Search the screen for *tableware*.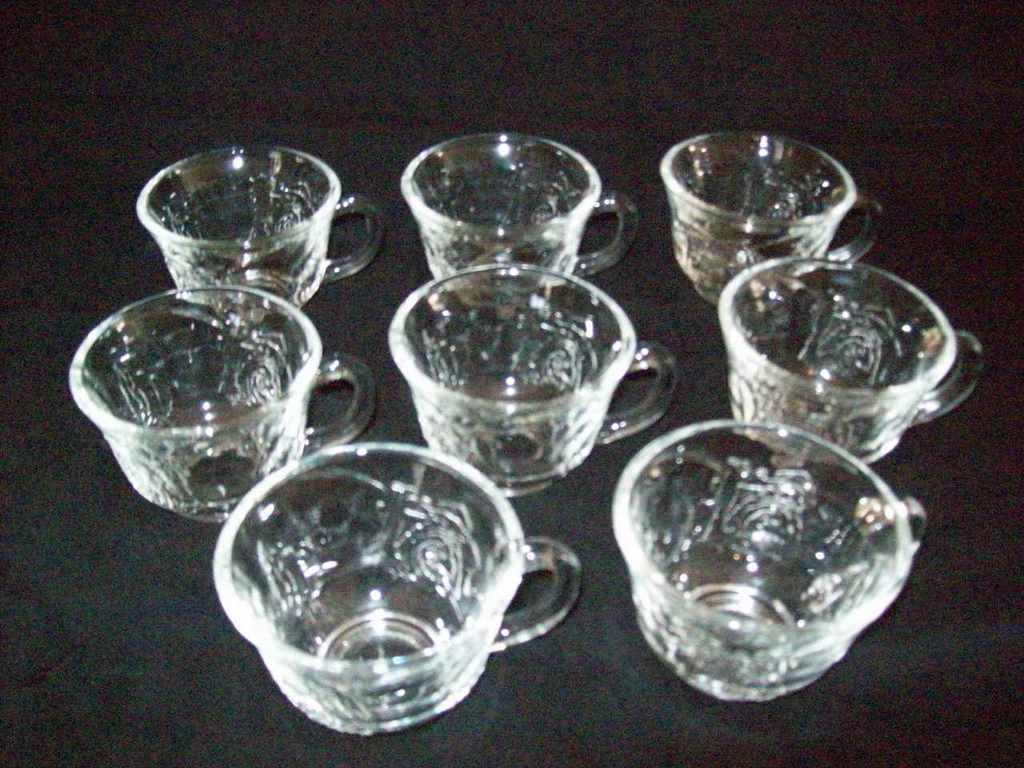
Found at bbox=(65, 282, 381, 534).
